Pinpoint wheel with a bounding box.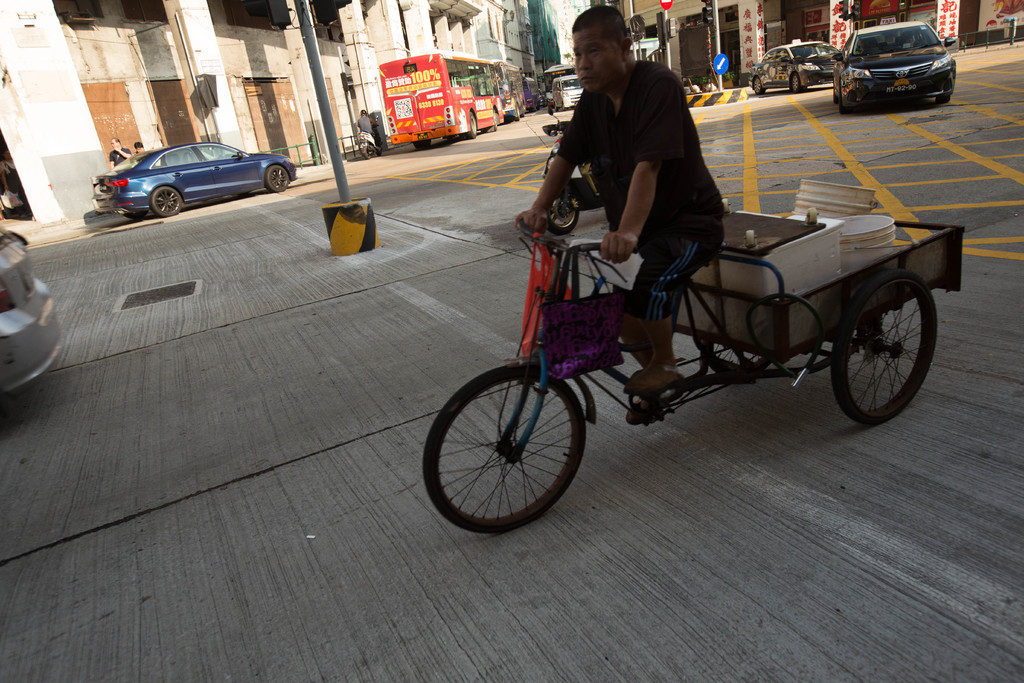
<box>265,167,294,195</box>.
